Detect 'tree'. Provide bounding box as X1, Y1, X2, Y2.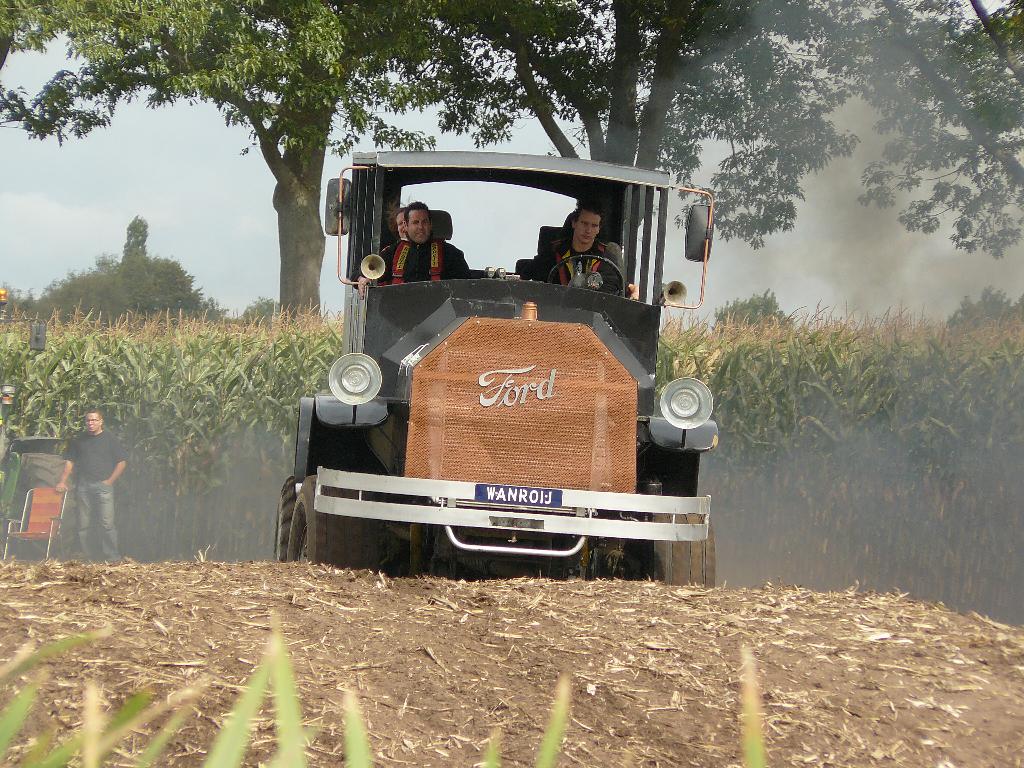
236, 291, 282, 322.
